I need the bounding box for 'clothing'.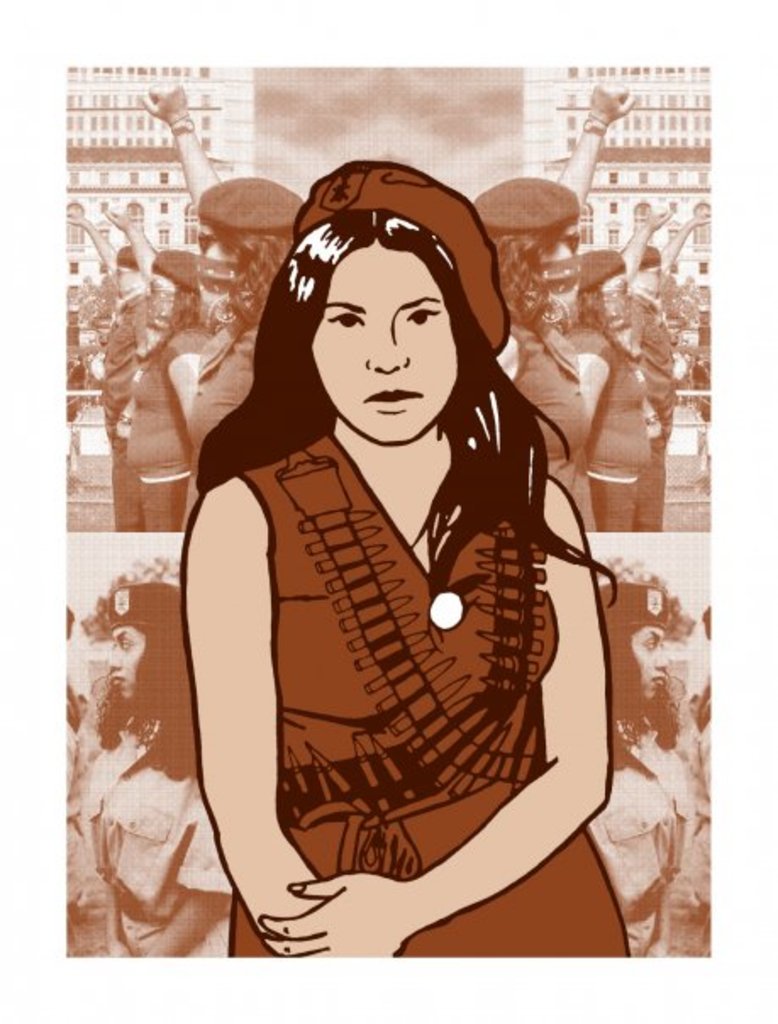
Here it is: (590,721,690,946).
